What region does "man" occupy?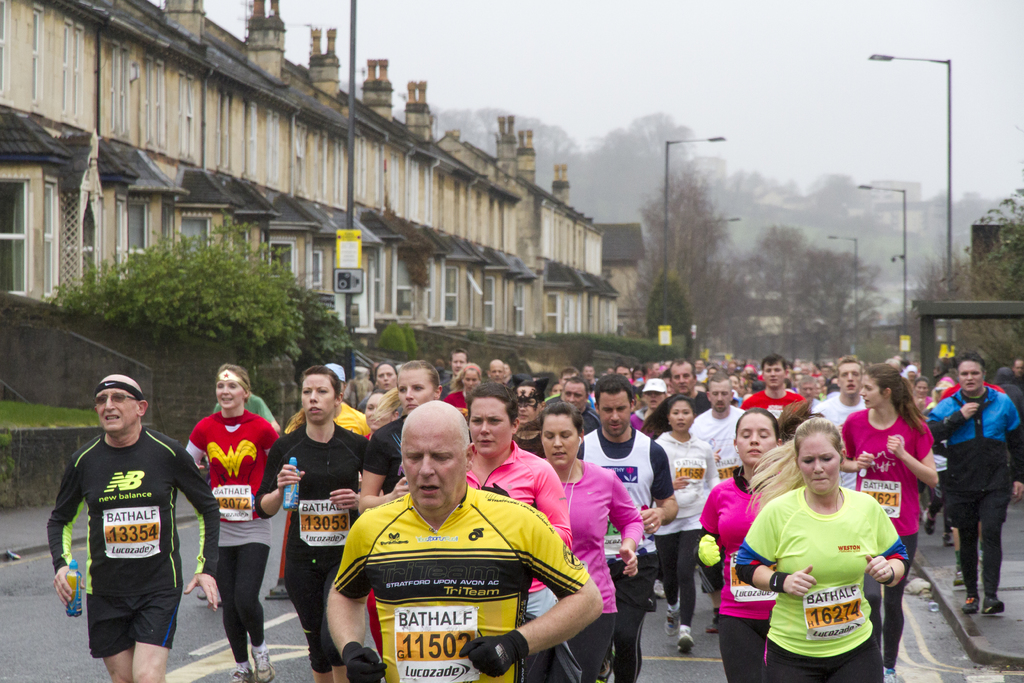
438, 346, 471, 393.
